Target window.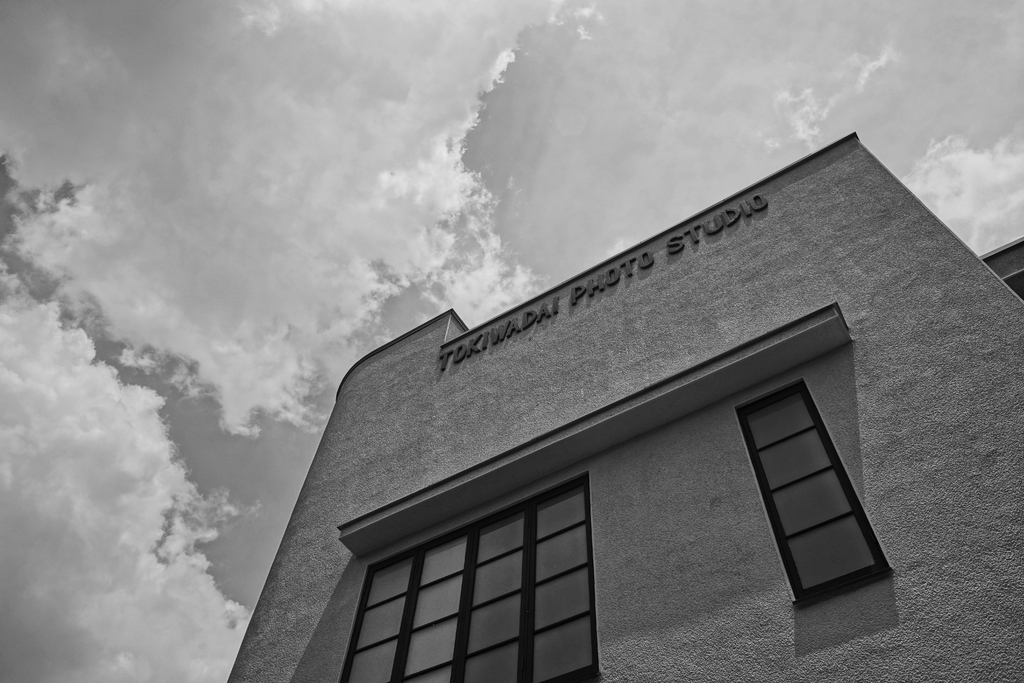
Target region: <region>337, 472, 597, 682</region>.
